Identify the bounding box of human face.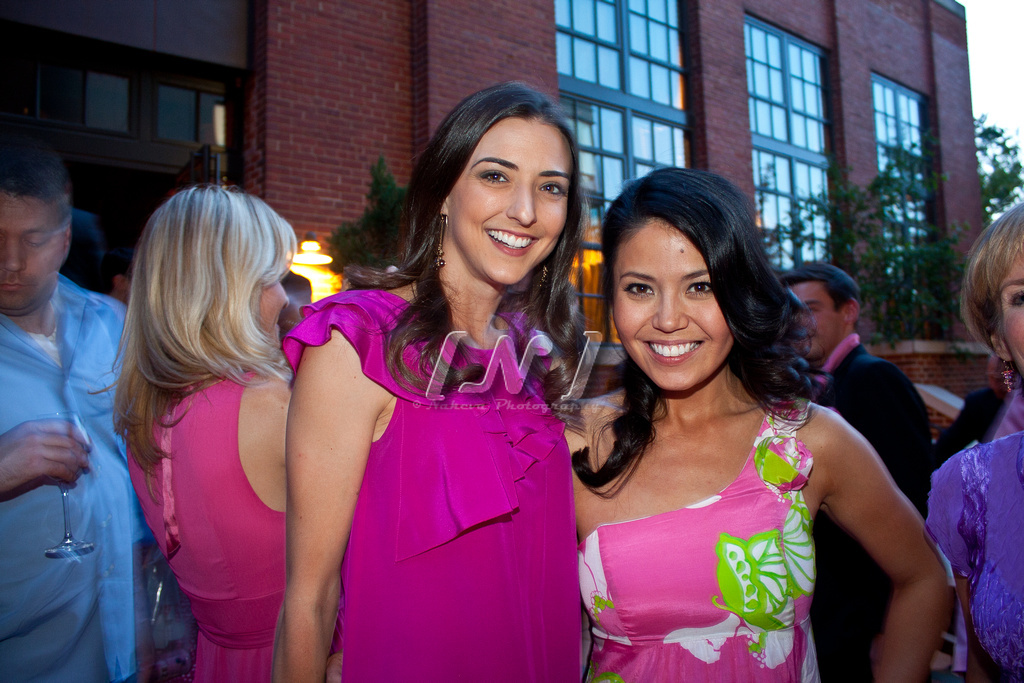
(x1=785, y1=280, x2=839, y2=362).
